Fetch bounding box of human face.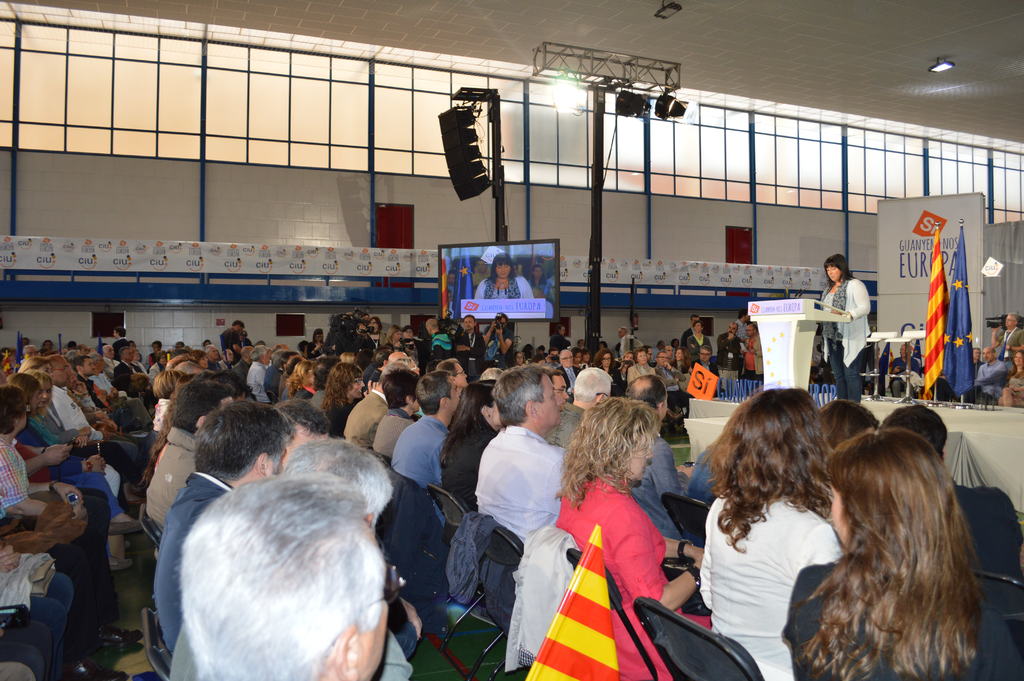
Bbox: detection(824, 263, 840, 281).
